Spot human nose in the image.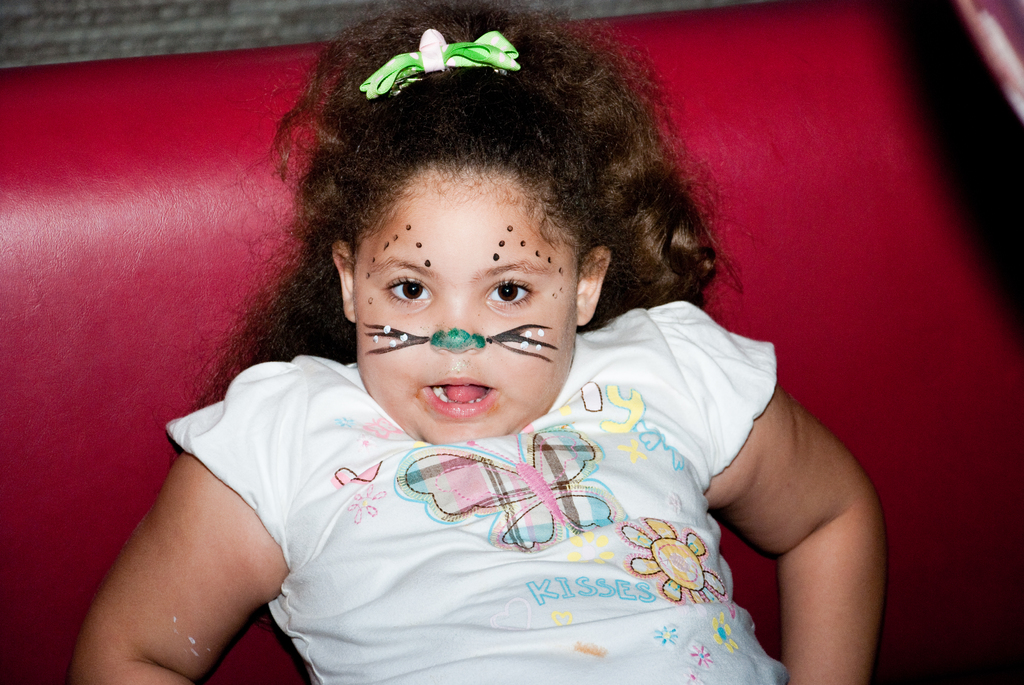
human nose found at [425, 296, 484, 372].
